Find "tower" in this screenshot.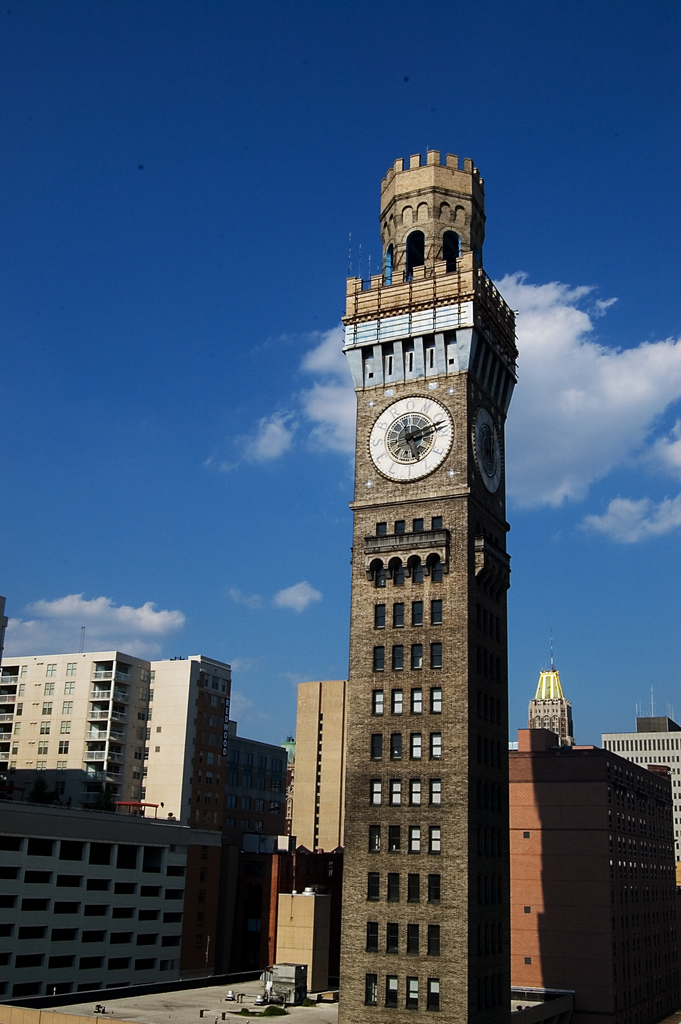
The bounding box for "tower" is 334, 149, 521, 1023.
